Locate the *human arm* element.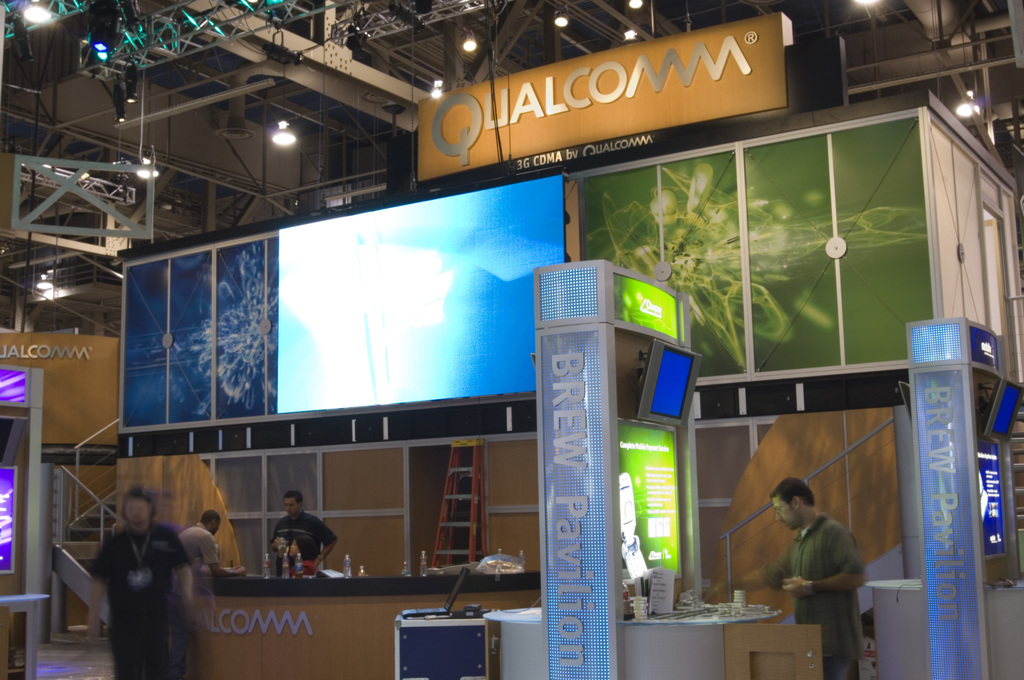
Element bbox: select_region(308, 525, 337, 575).
